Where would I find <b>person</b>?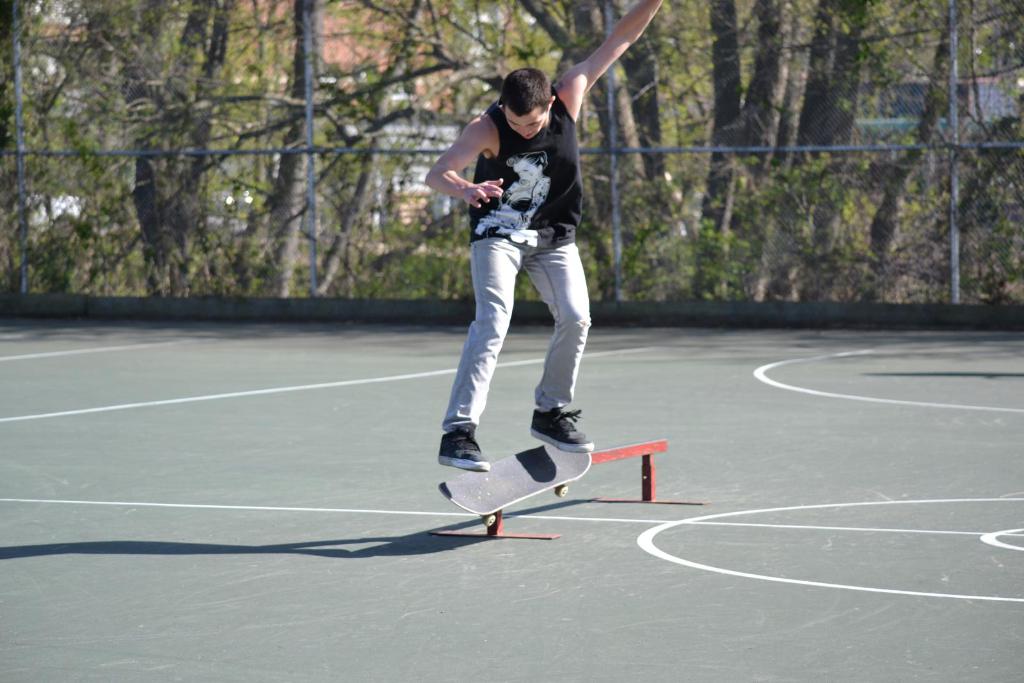
At crop(423, 0, 658, 465).
